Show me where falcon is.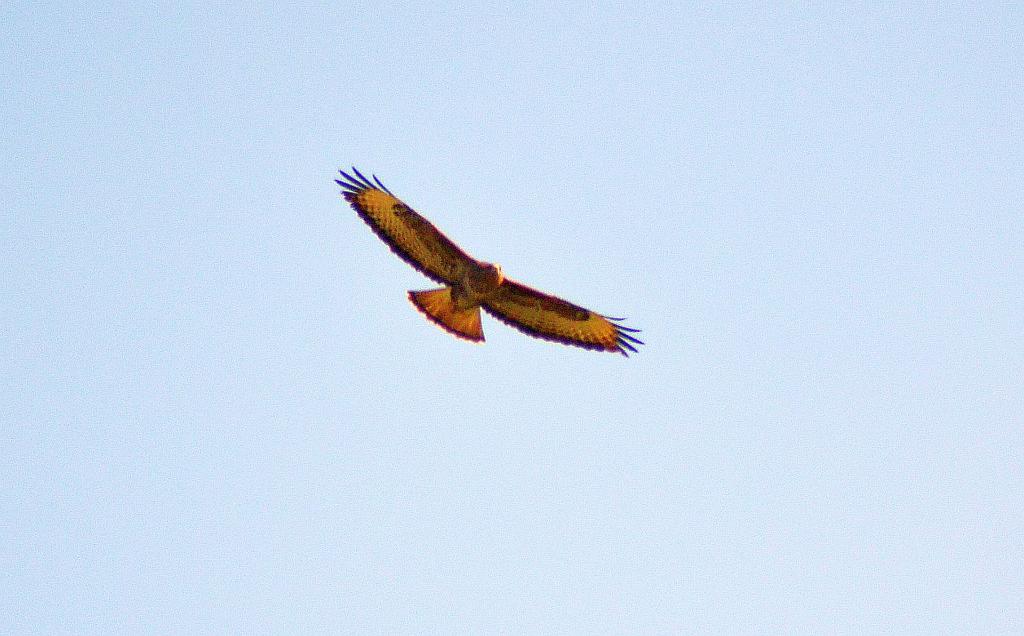
falcon is at left=332, top=162, right=644, bottom=359.
